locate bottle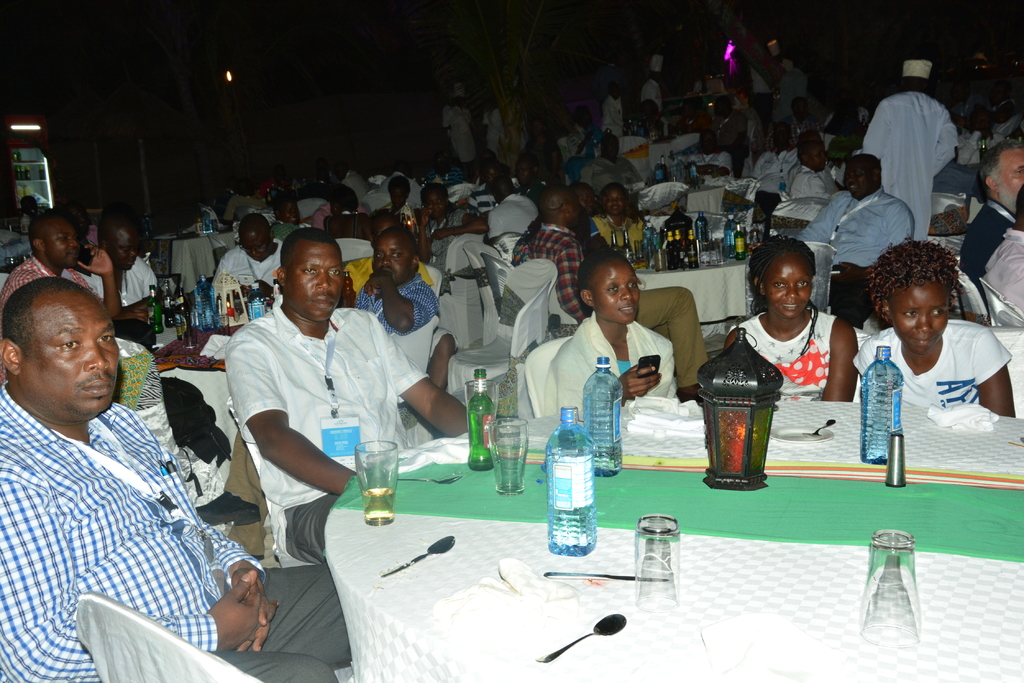
bbox=(609, 229, 619, 250)
